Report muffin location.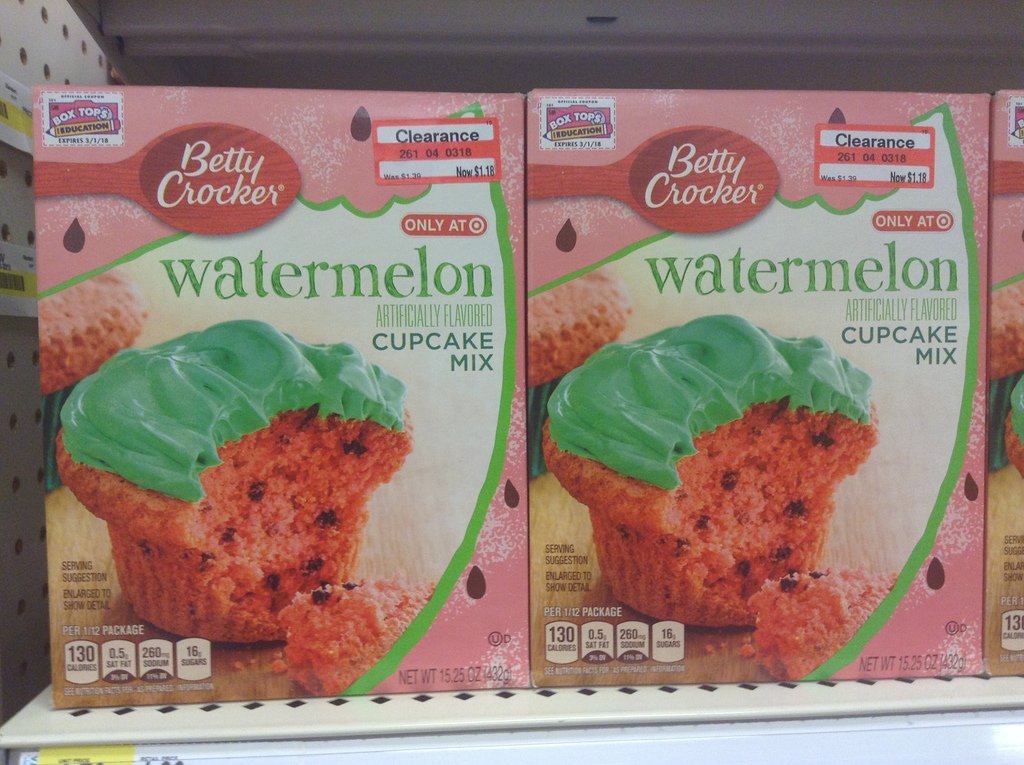
Report: {"x1": 1004, "y1": 376, "x2": 1023, "y2": 476}.
